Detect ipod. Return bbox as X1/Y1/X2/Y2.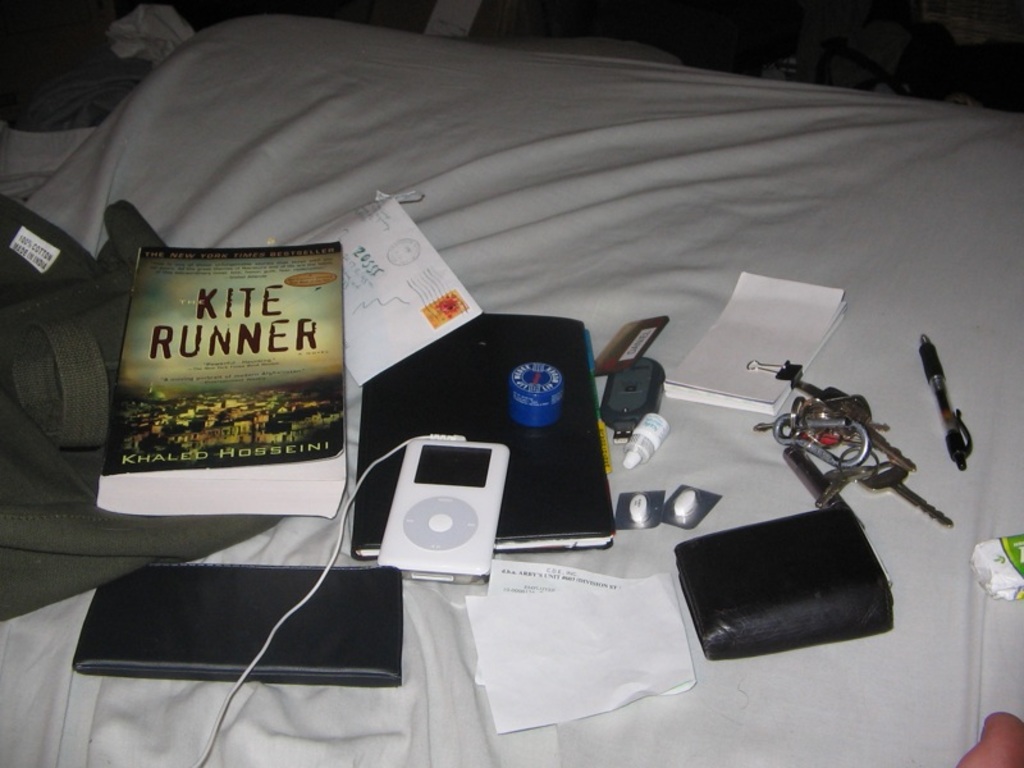
378/440/512/582.
